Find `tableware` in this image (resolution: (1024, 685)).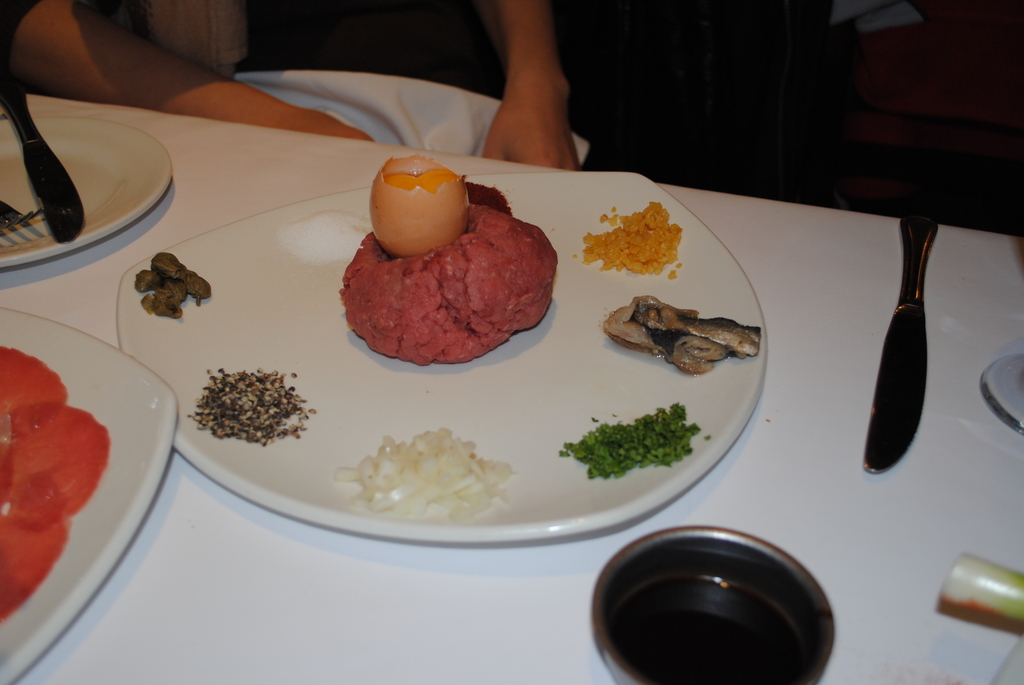
x1=0 y1=113 x2=171 y2=274.
